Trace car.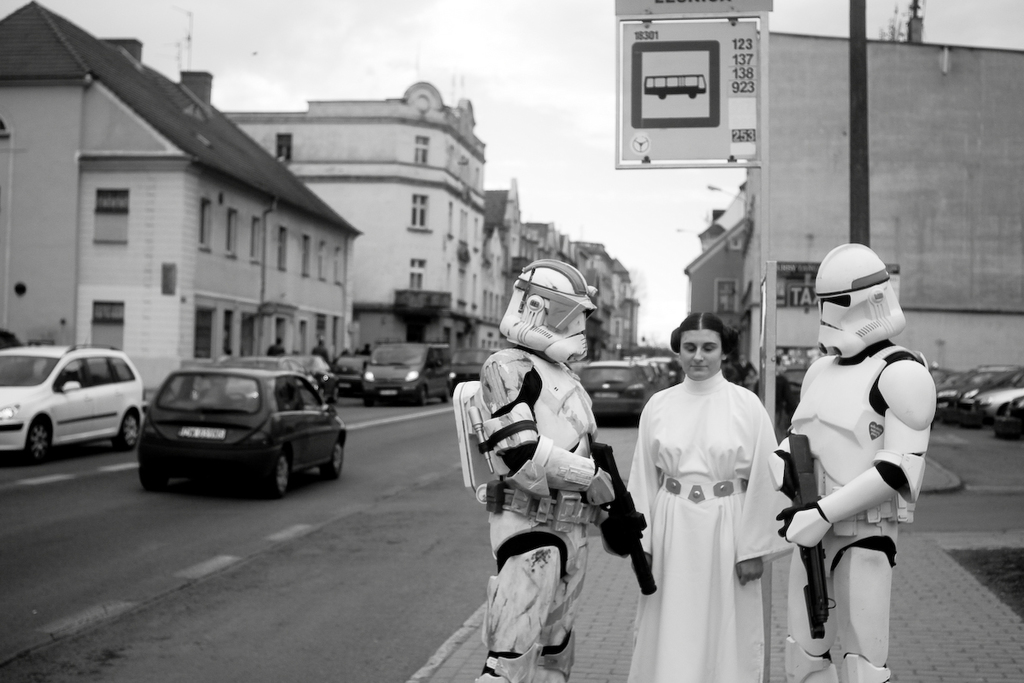
Traced to <region>300, 352, 340, 403</region>.
